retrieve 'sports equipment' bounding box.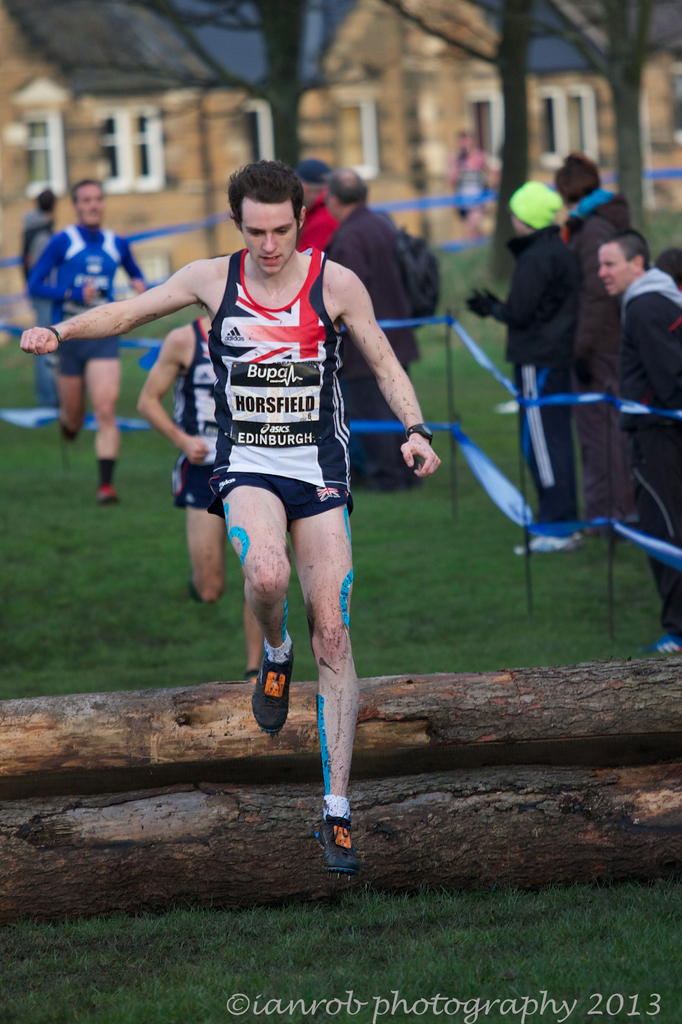
Bounding box: {"left": 311, "top": 794, "right": 360, "bottom": 879}.
